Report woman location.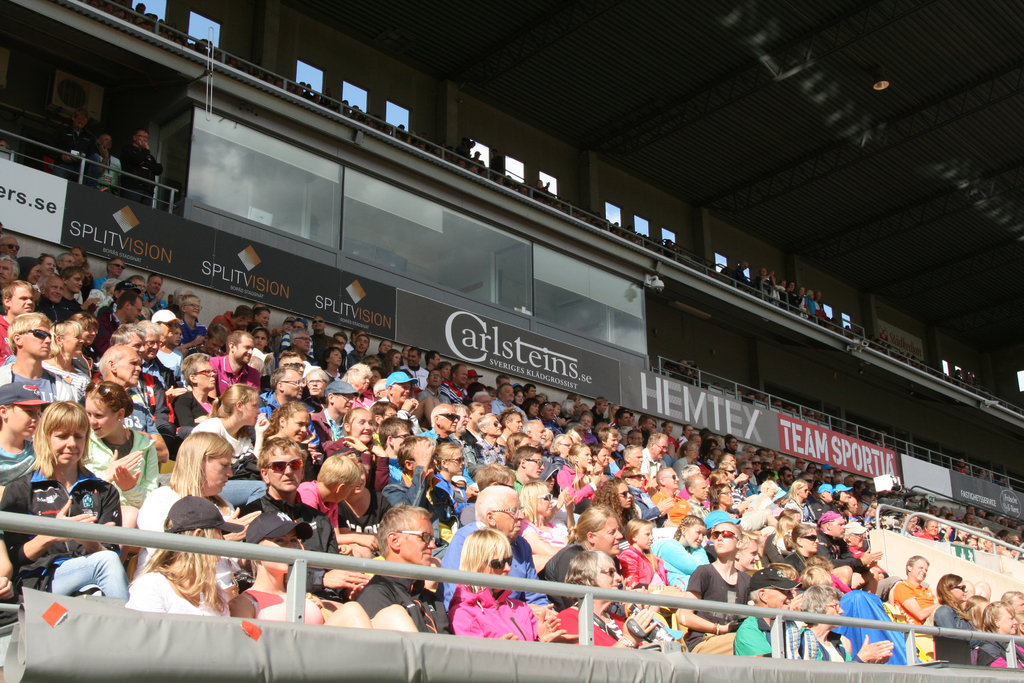
Report: bbox(130, 434, 267, 586).
